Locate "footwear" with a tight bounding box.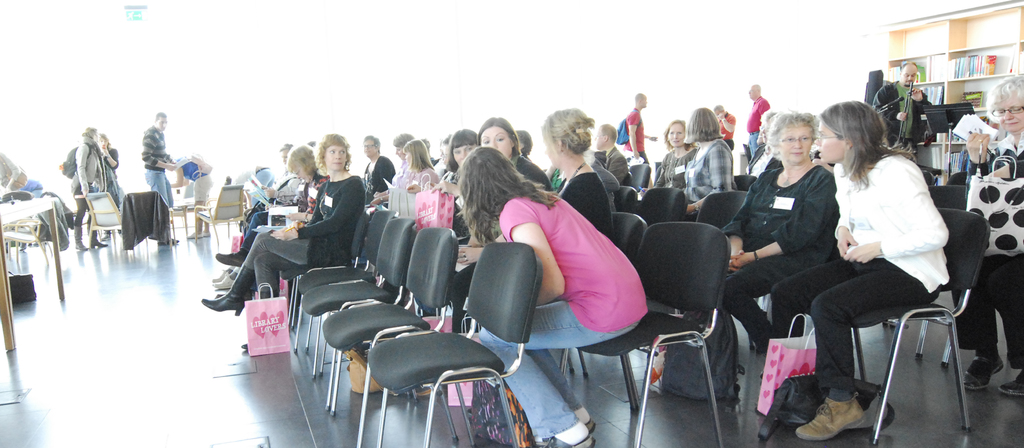
detection(75, 228, 88, 254).
